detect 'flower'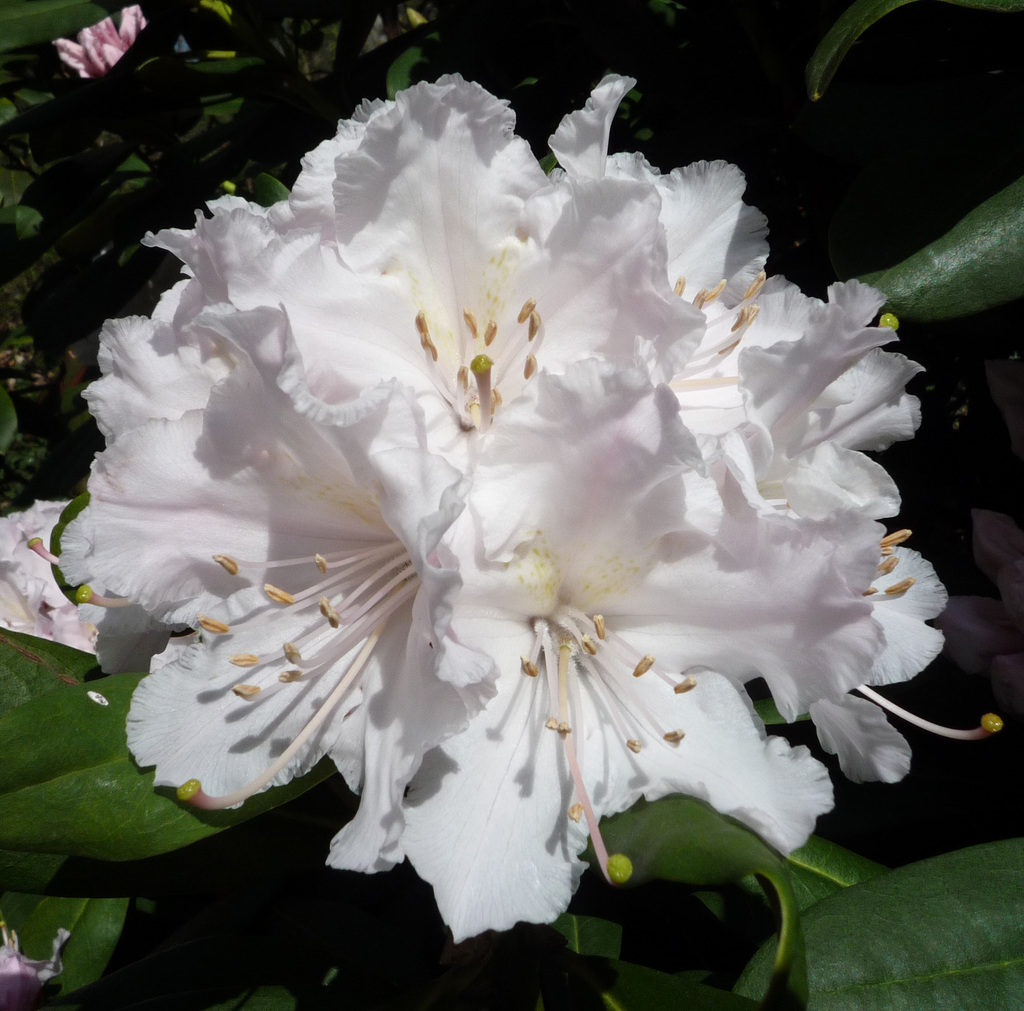
(left=56, top=58, right=968, bottom=944)
